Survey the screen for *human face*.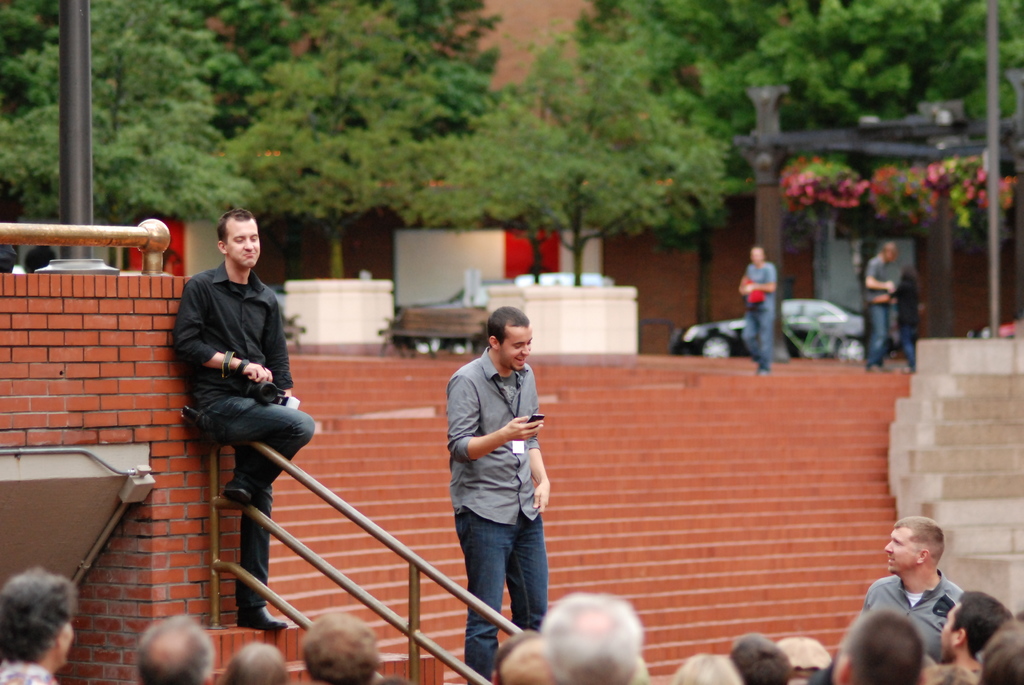
Survey found: <box>940,604,961,666</box>.
